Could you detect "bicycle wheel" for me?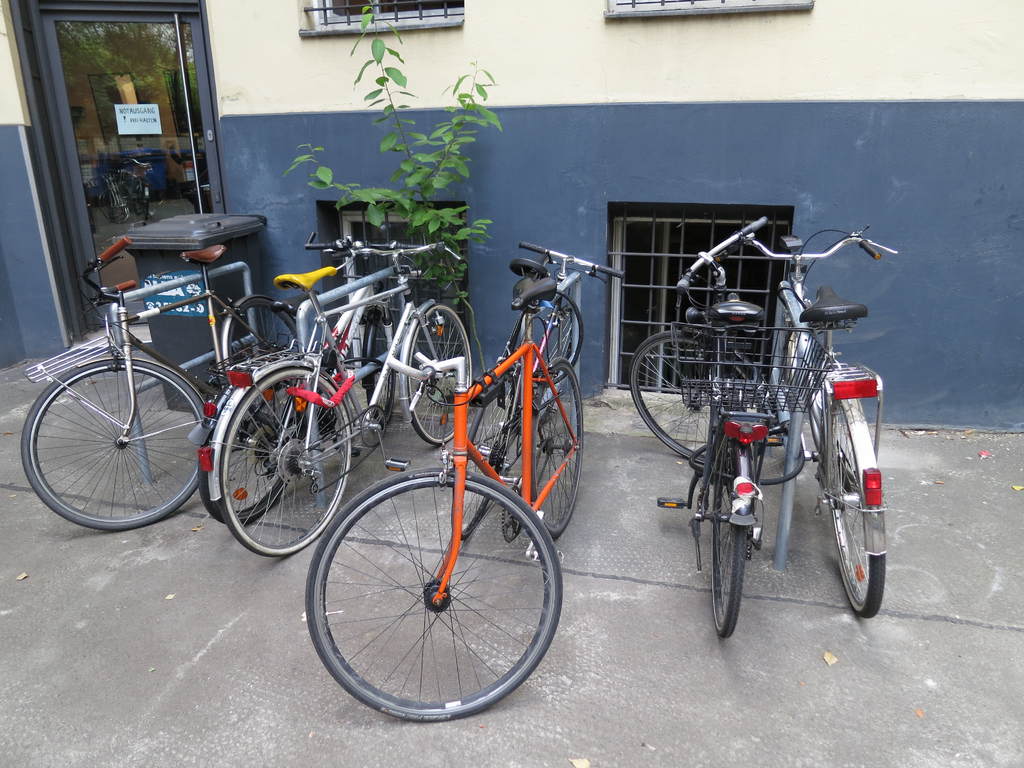
Detection result: 305, 466, 564, 725.
